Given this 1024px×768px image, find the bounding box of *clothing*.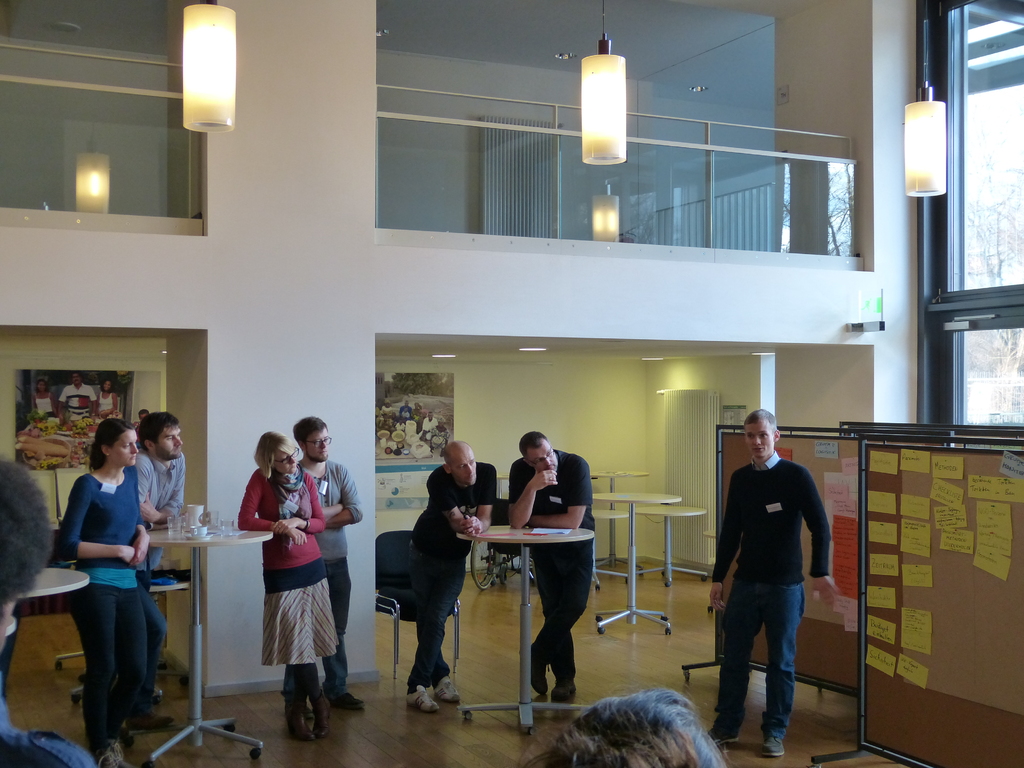
{"x1": 316, "y1": 462, "x2": 362, "y2": 636}.
